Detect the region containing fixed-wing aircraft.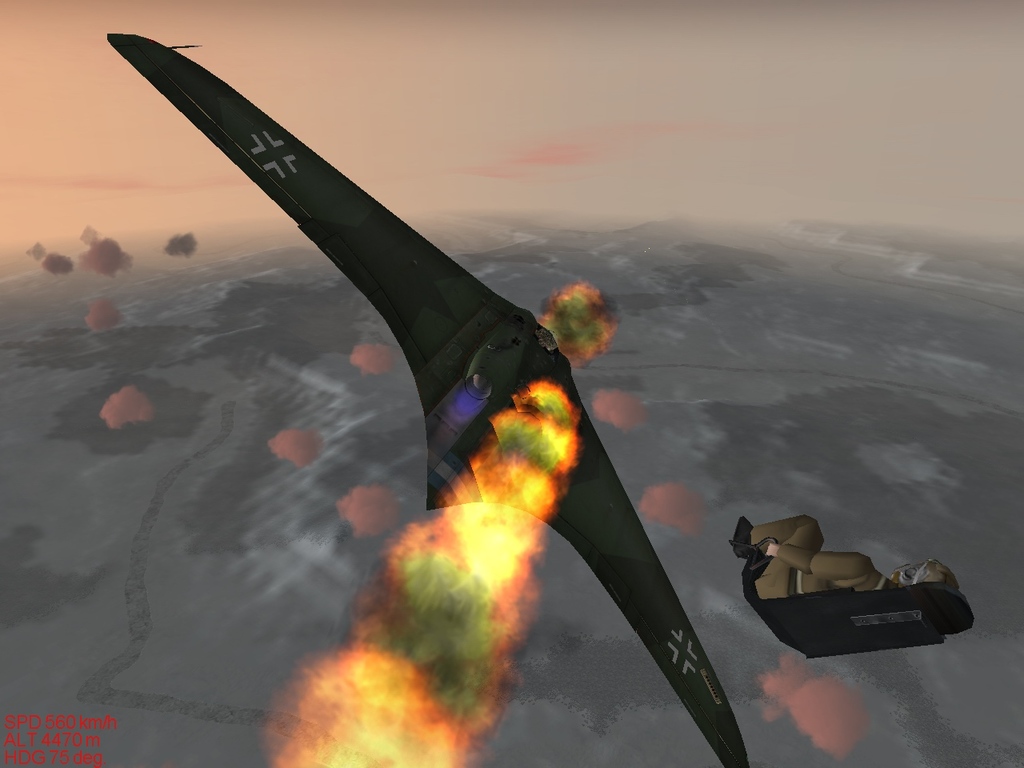
left=102, top=29, right=749, bottom=767.
